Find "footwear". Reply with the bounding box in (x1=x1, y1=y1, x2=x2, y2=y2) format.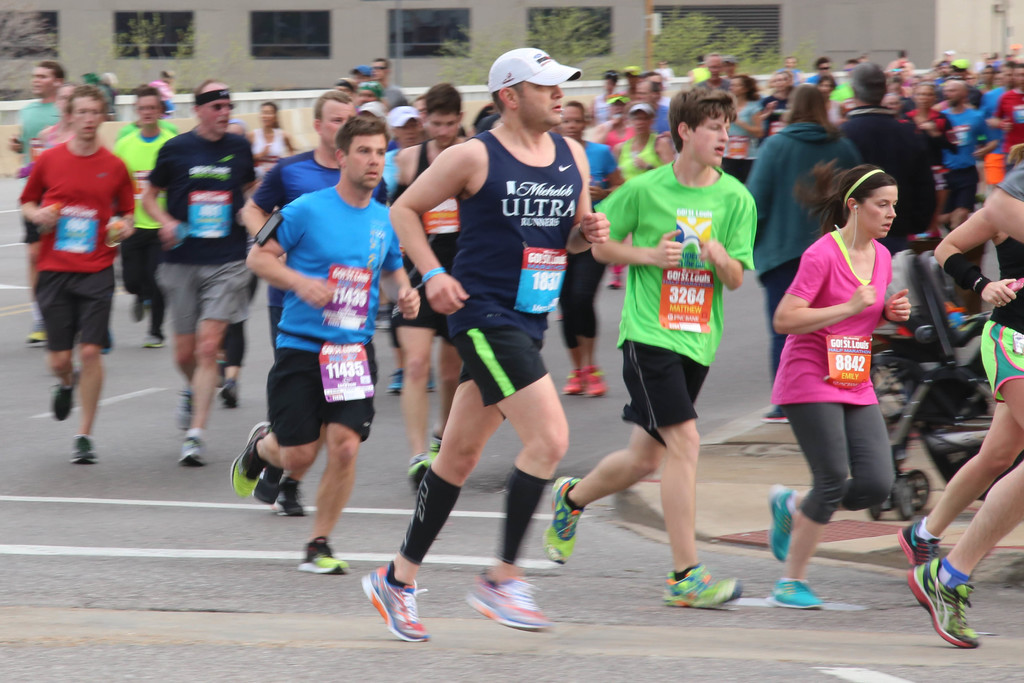
(x1=231, y1=417, x2=276, y2=502).
